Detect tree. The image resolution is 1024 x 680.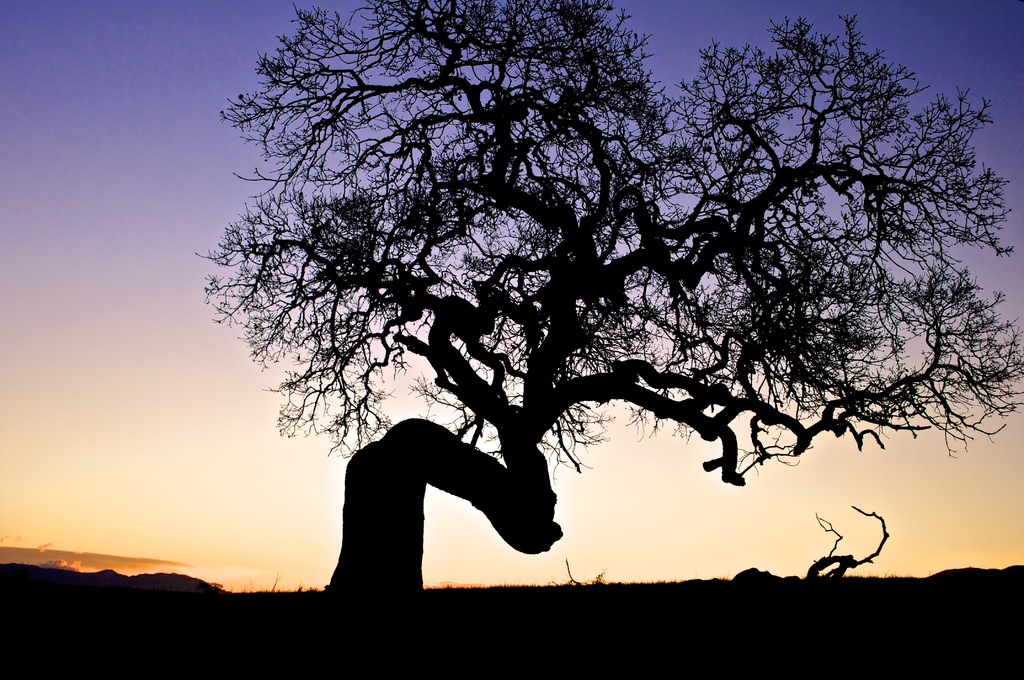
[left=191, top=0, right=1023, bottom=597].
